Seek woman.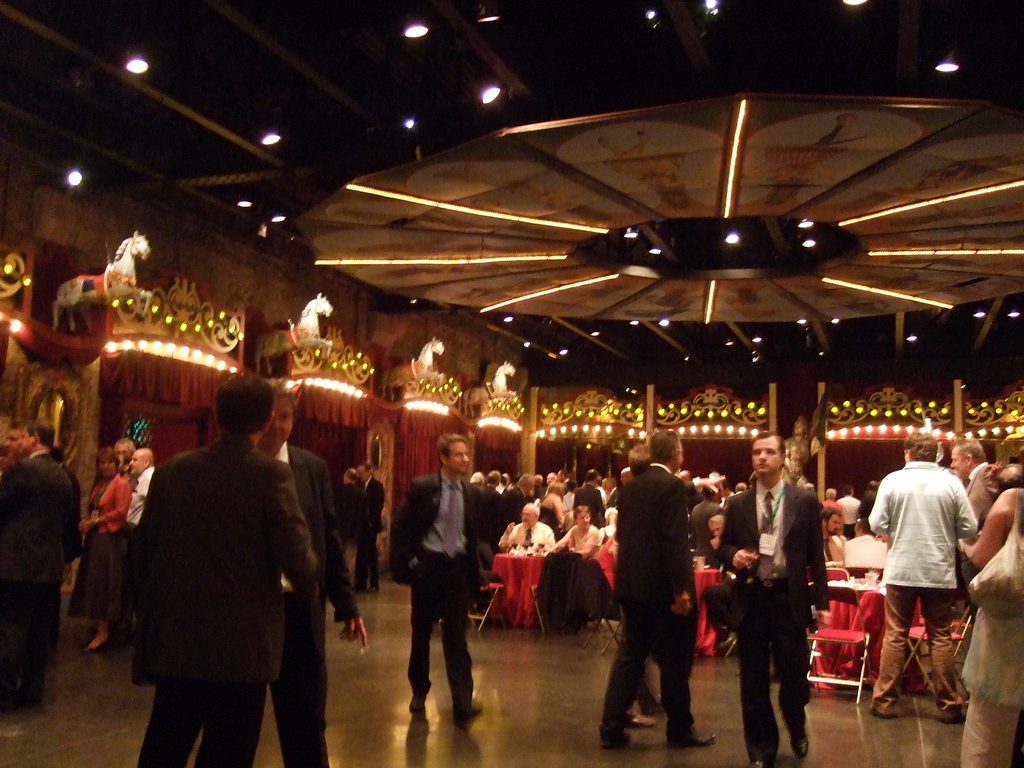
bbox(957, 483, 1023, 767).
